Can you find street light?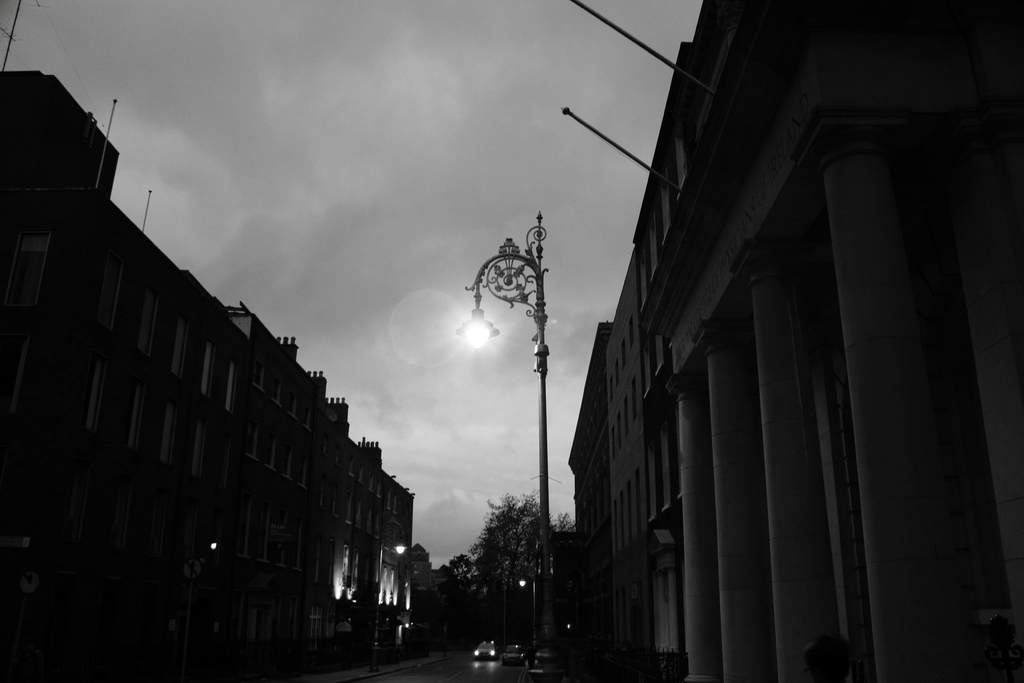
Yes, bounding box: {"x1": 374, "y1": 516, "x2": 417, "y2": 664}.
